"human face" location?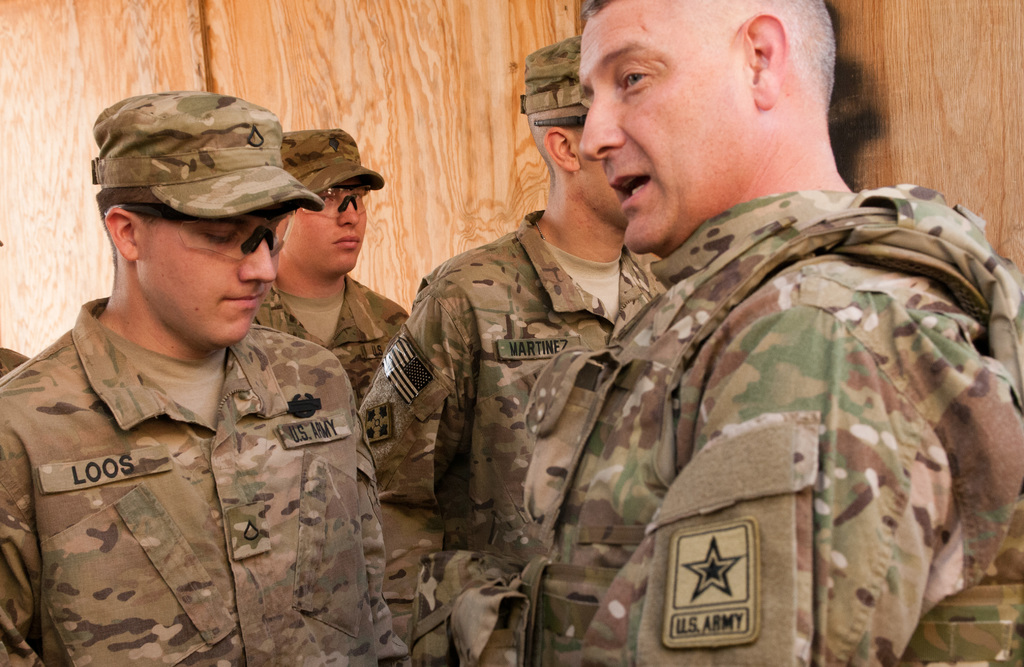
left=138, top=214, right=278, bottom=342
